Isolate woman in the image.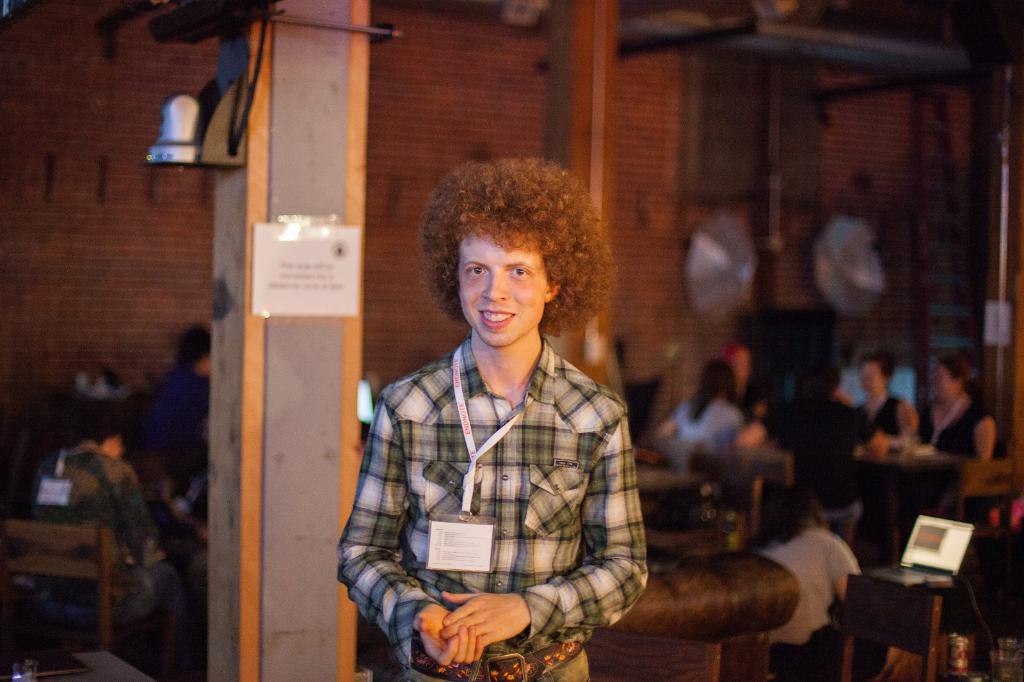
Isolated region: 918,356,997,463.
